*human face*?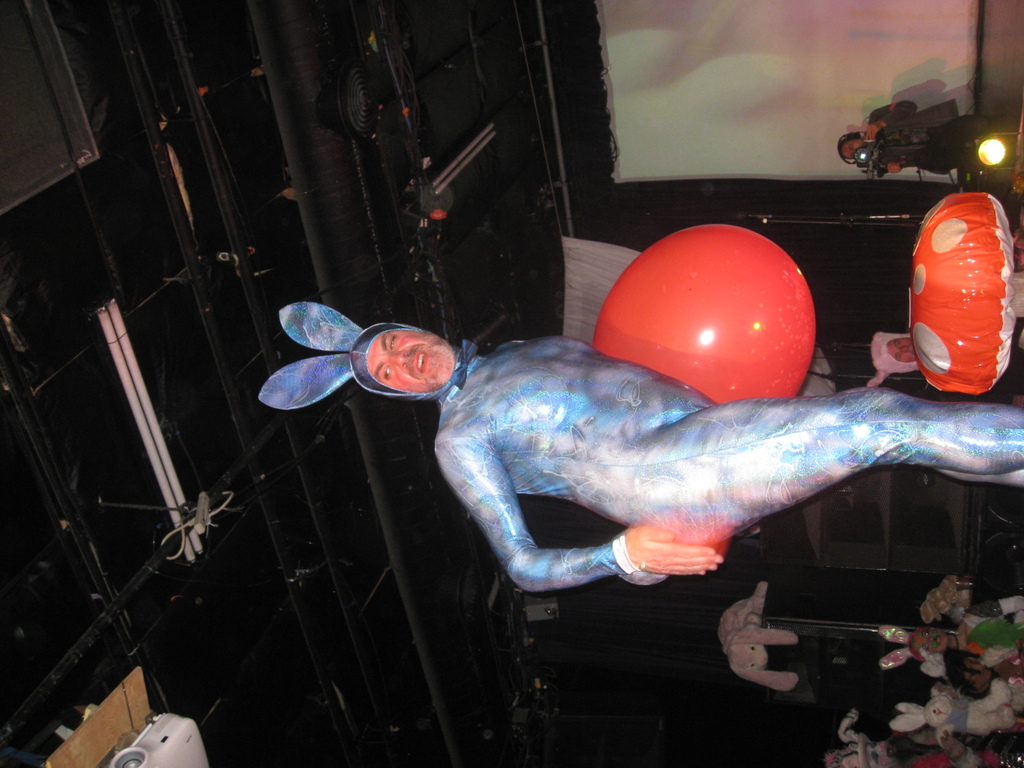
{"left": 373, "top": 328, "right": 454, "bottom": 385}
